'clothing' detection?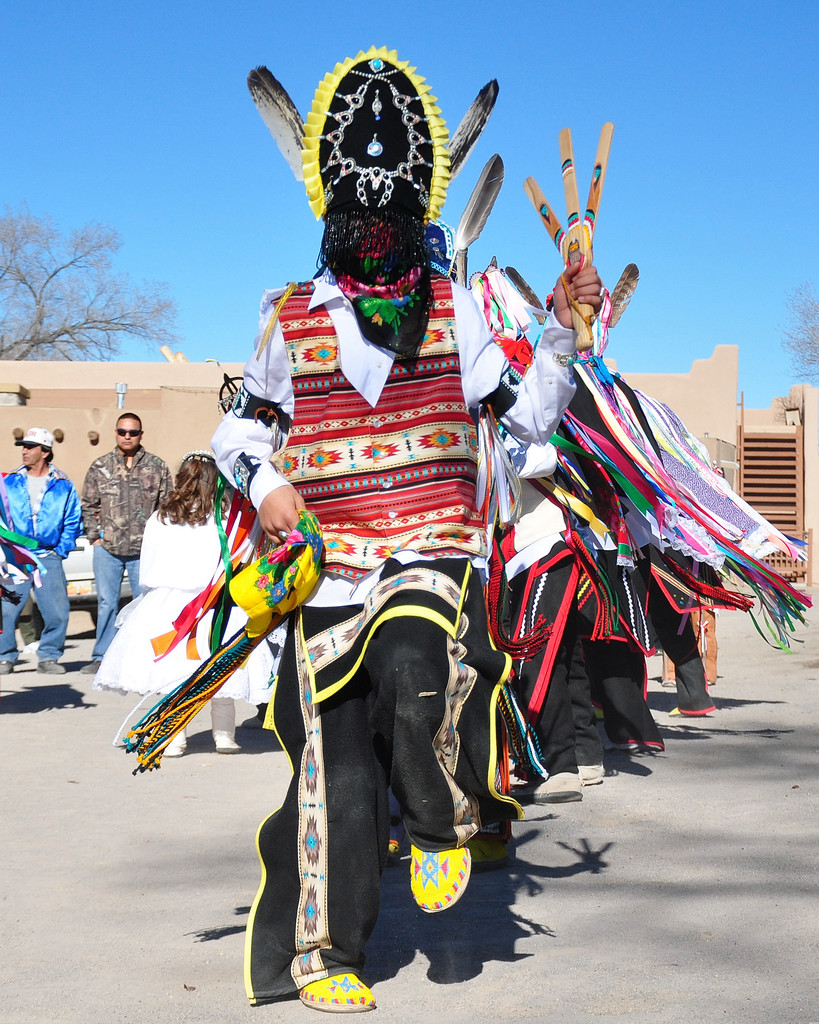
x1=95, y1=496, x2=286, y2=725
